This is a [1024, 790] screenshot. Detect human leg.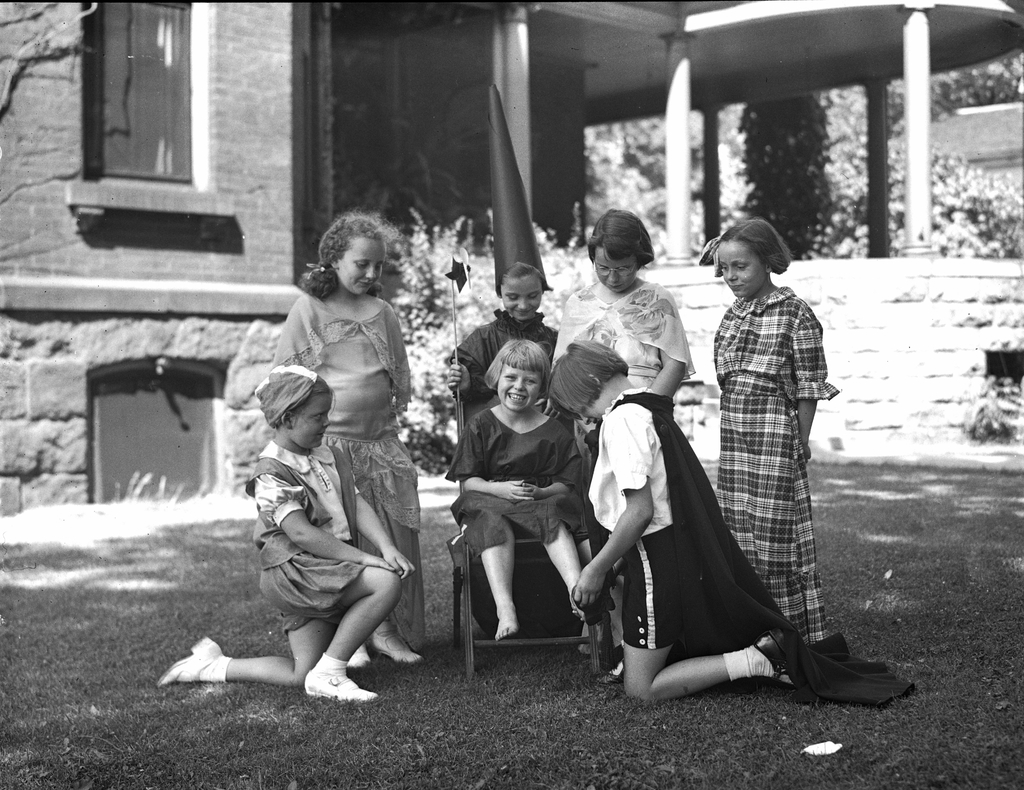
[x1=536, y1=496, x2=580, y2=612].
